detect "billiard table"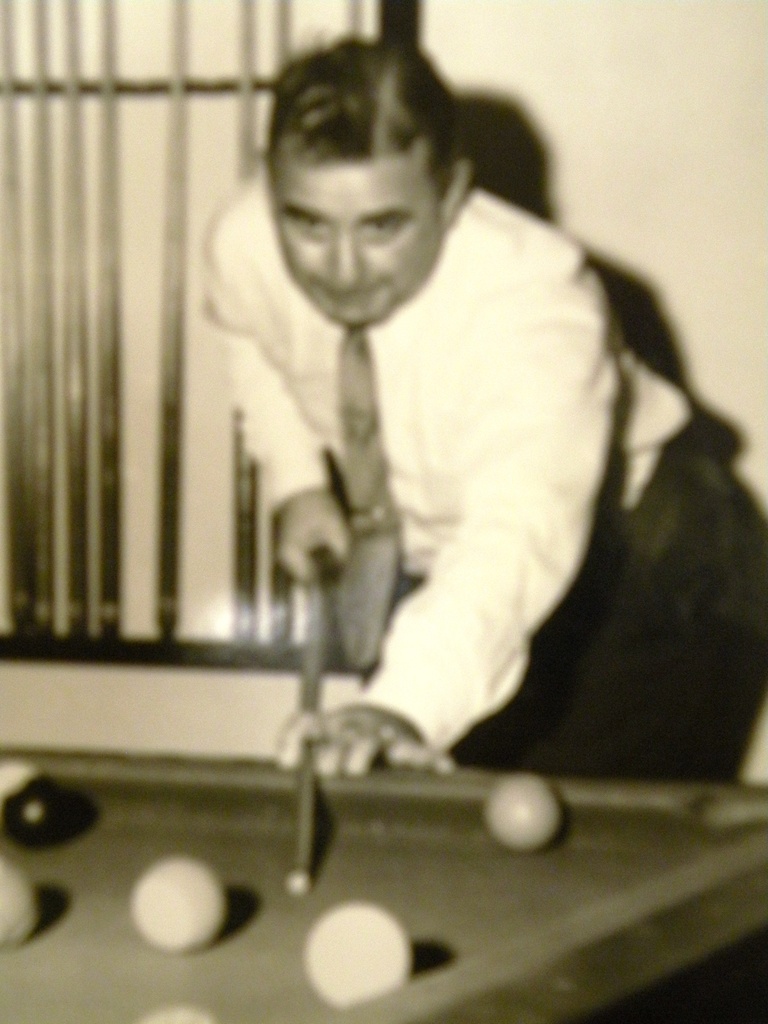
bbox=(0, 746, 767, 1023)
